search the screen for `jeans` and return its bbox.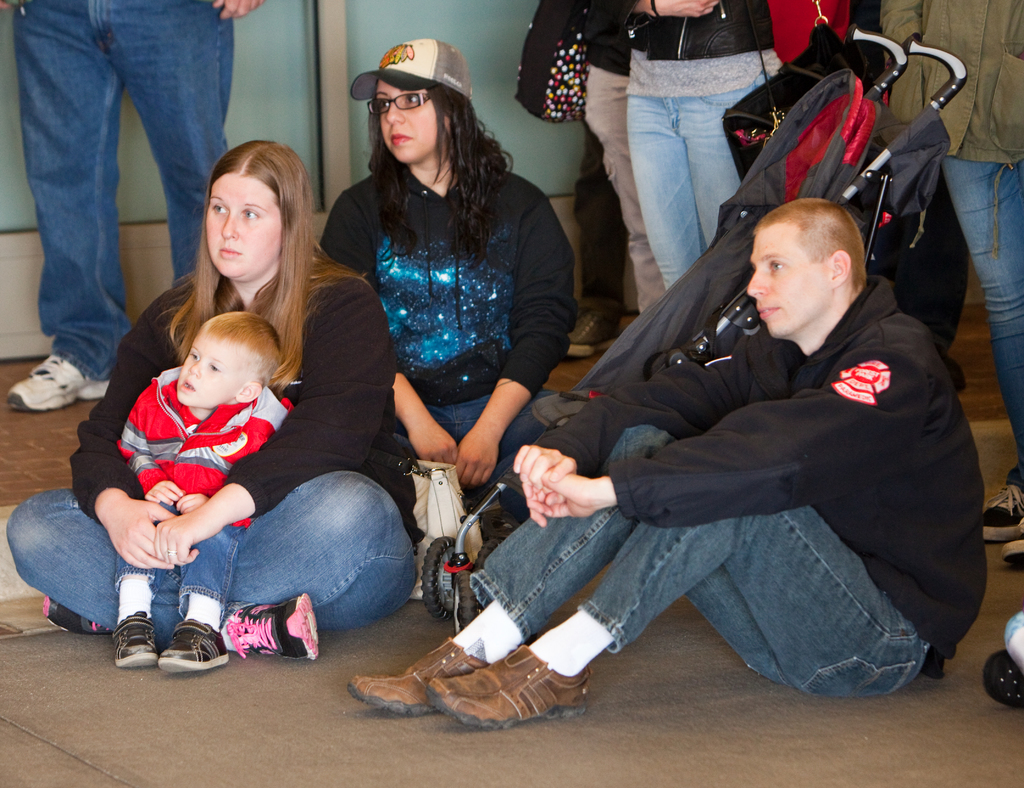
Found: 6:0:248:379.
